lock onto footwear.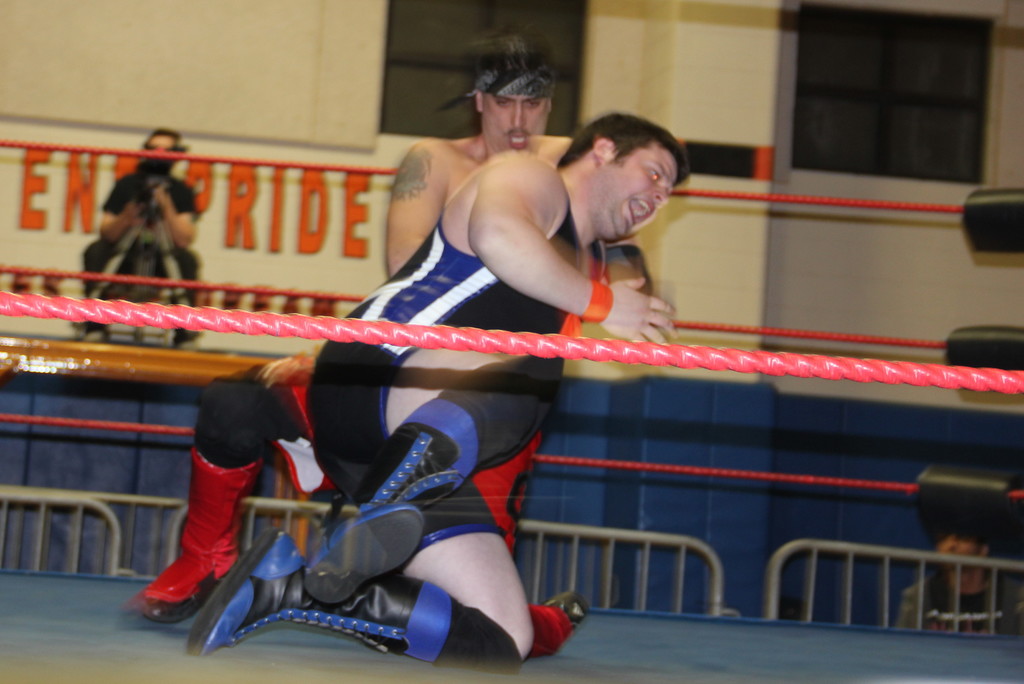
Locked: locate(152, 422, 279, 651).
